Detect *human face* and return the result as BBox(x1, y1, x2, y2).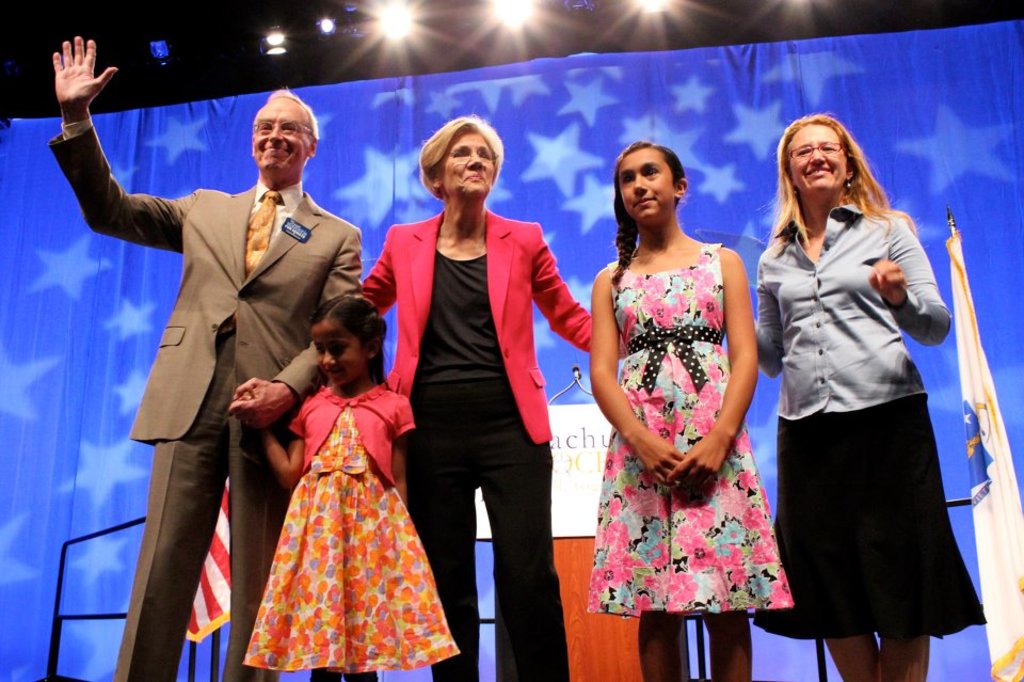
BBox(255, 93, 307, 171).
